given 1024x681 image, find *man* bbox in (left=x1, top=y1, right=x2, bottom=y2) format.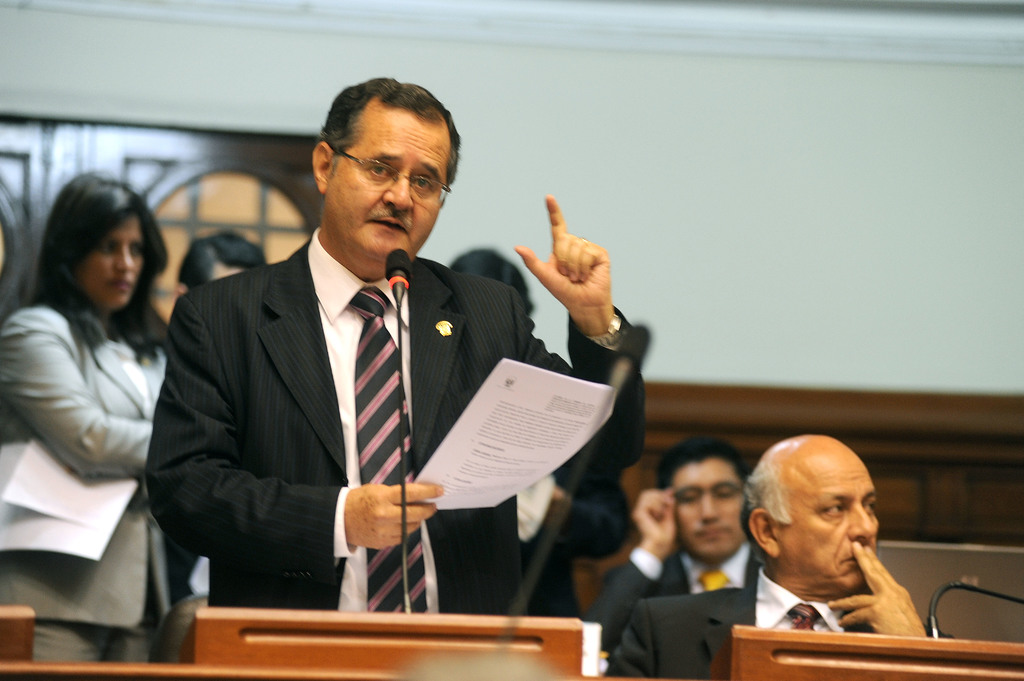
(left=599, top=435, right=934, bottom=680).
